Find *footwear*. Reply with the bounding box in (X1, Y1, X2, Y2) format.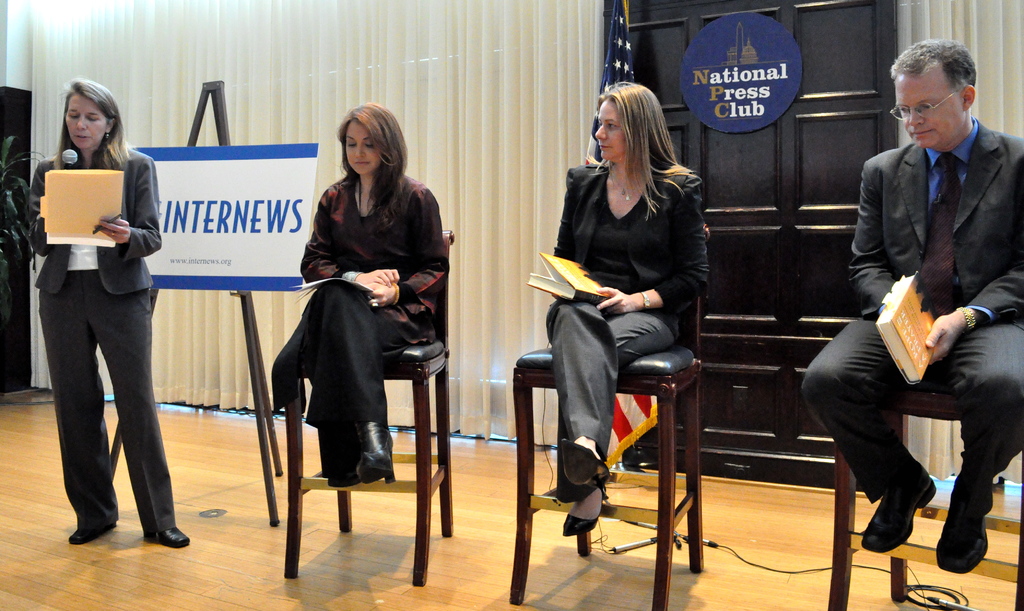
(146, 526, 188, 547).
